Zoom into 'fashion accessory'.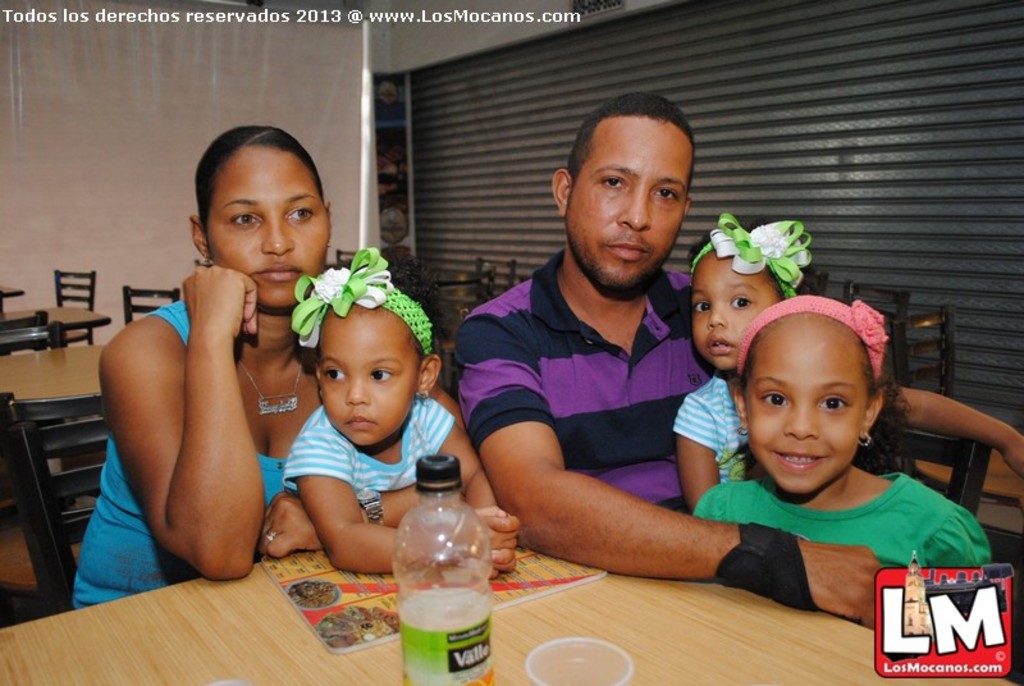
Zoom target: {"left": 686, "top": 209, "right": 817, "bottom": 297}.
